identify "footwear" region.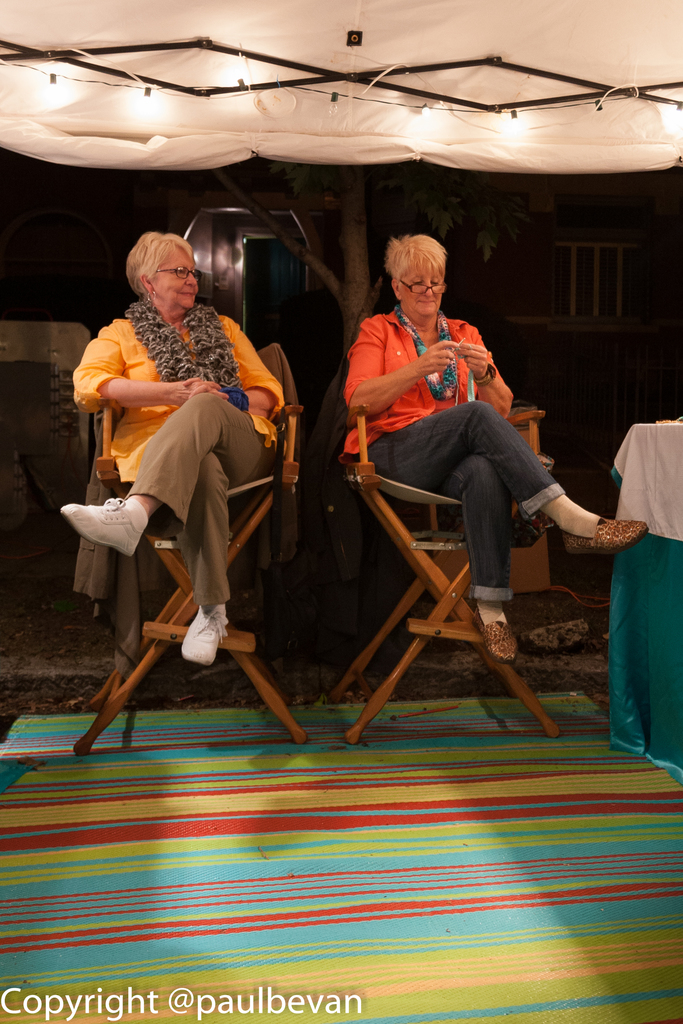
Region: {"x1": 62, "y1": 495, "x2": 150, "y2": 559}.
